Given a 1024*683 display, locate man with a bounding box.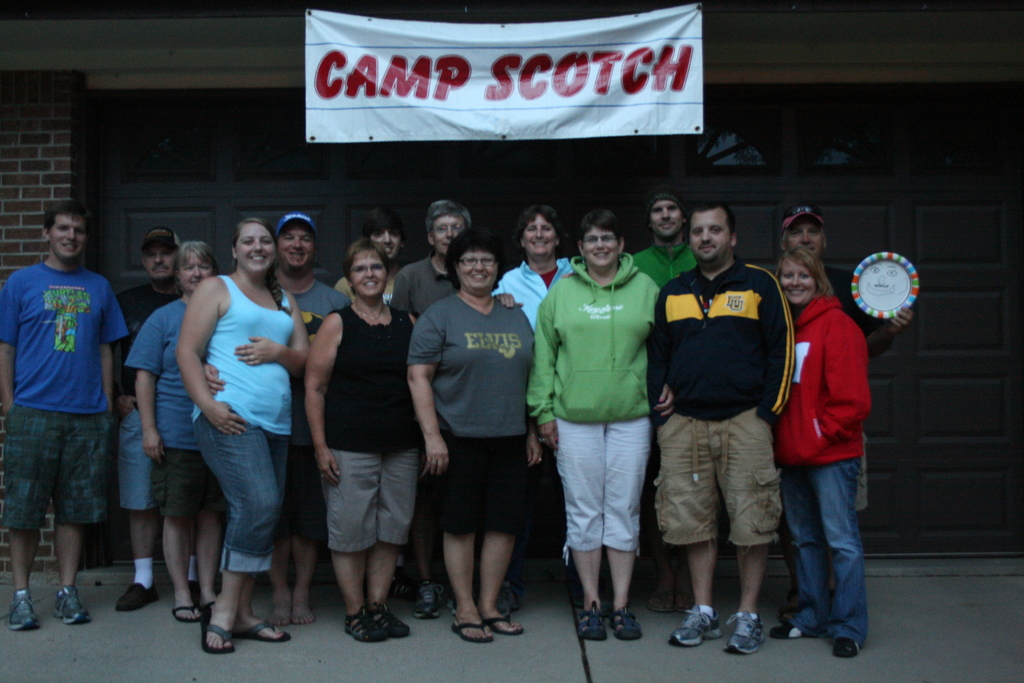
Located: bbox=[646, 197, 797, 652].
